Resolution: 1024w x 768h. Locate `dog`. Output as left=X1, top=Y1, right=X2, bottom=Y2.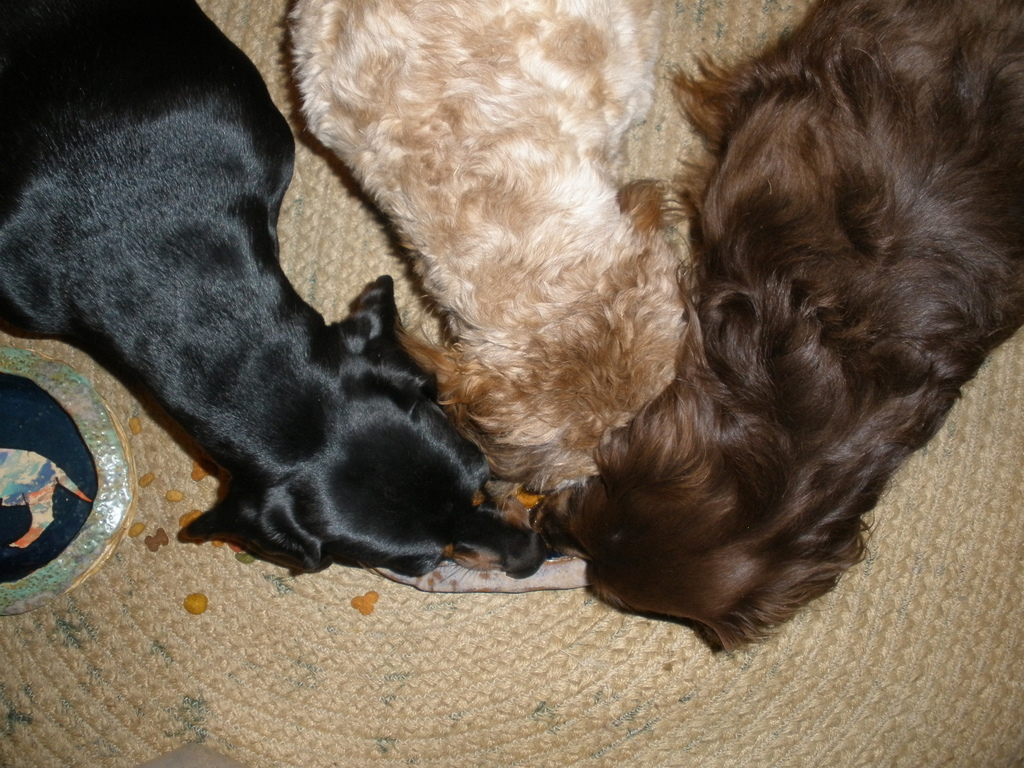
left=531, top=0, right=1023, bottom=657.
